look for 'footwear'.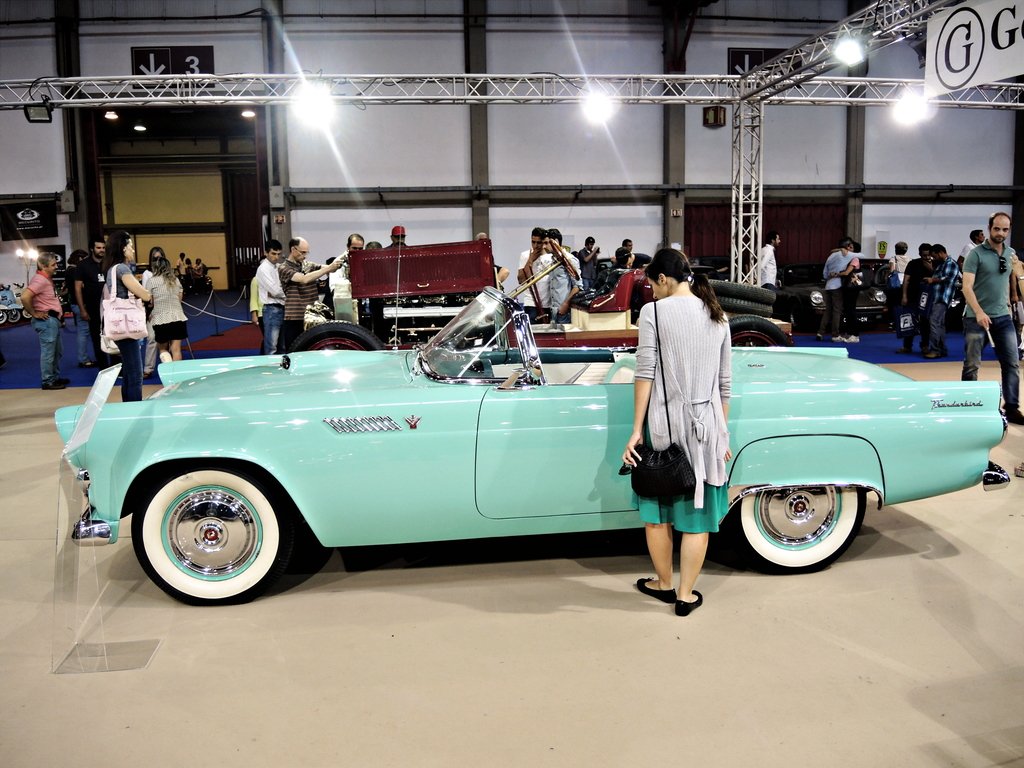
Found: [x1=895, y1=347, x2=910, y2=352].
